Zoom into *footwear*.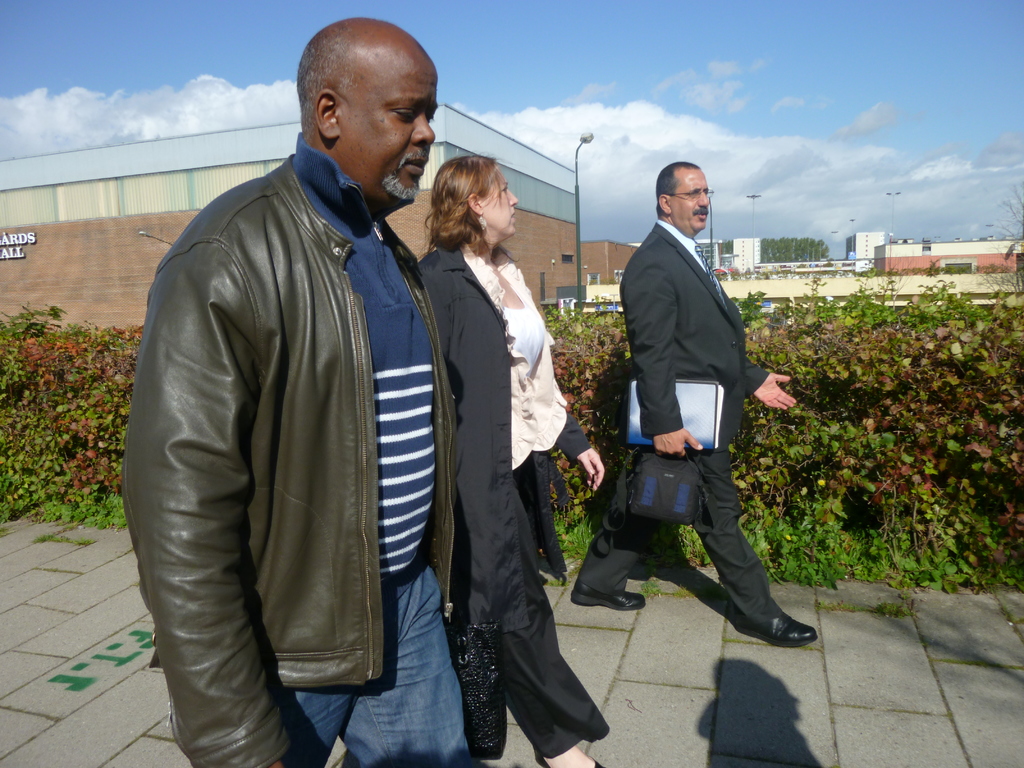
Zoom target: pyautogui.locateOnScreen(746, 605, 818, 646).
